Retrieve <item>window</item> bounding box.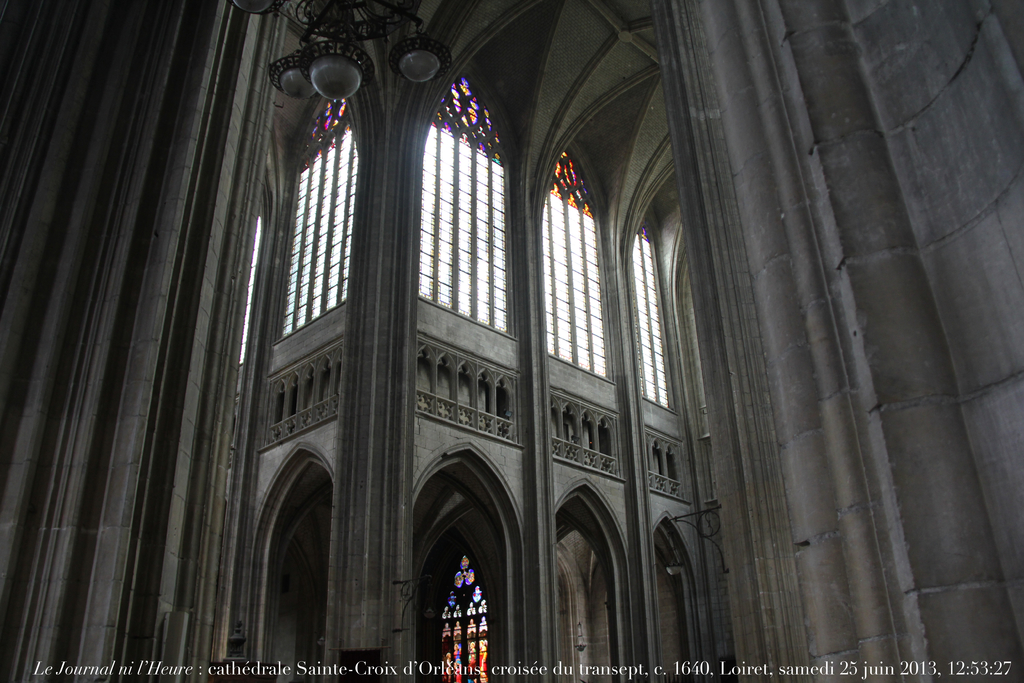
Bounding box: x1=413 y1=57 x2=521 y2=329.
